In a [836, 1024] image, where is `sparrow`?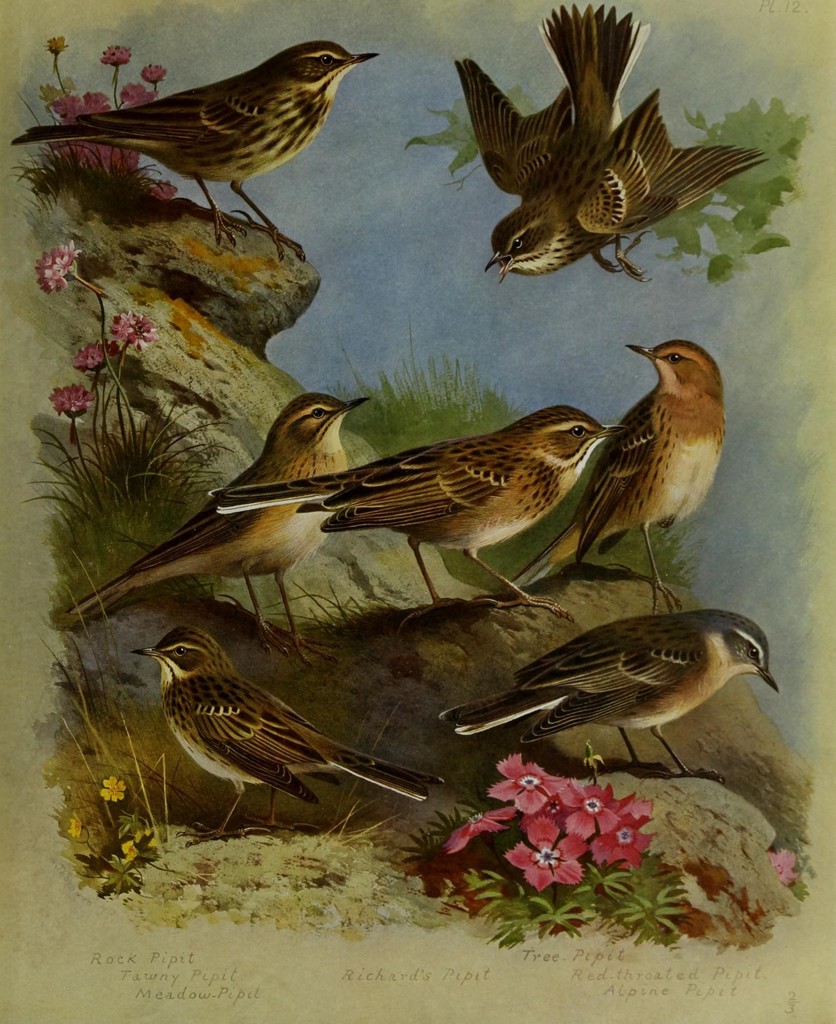
(left=136, top=626, right=430, bottom=836).
